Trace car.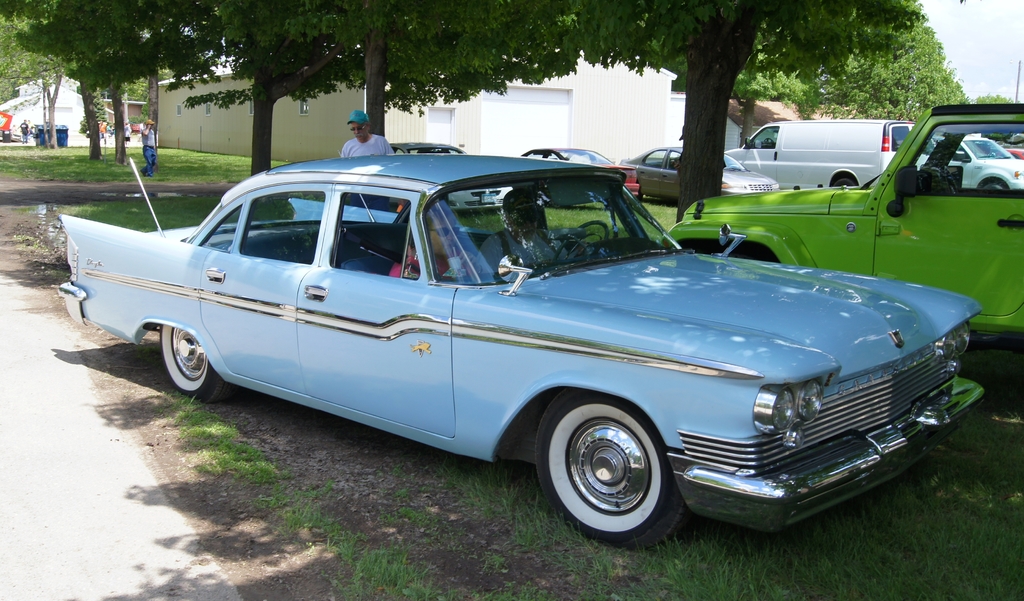
Traced to locate(524, 150, 613, 165).
